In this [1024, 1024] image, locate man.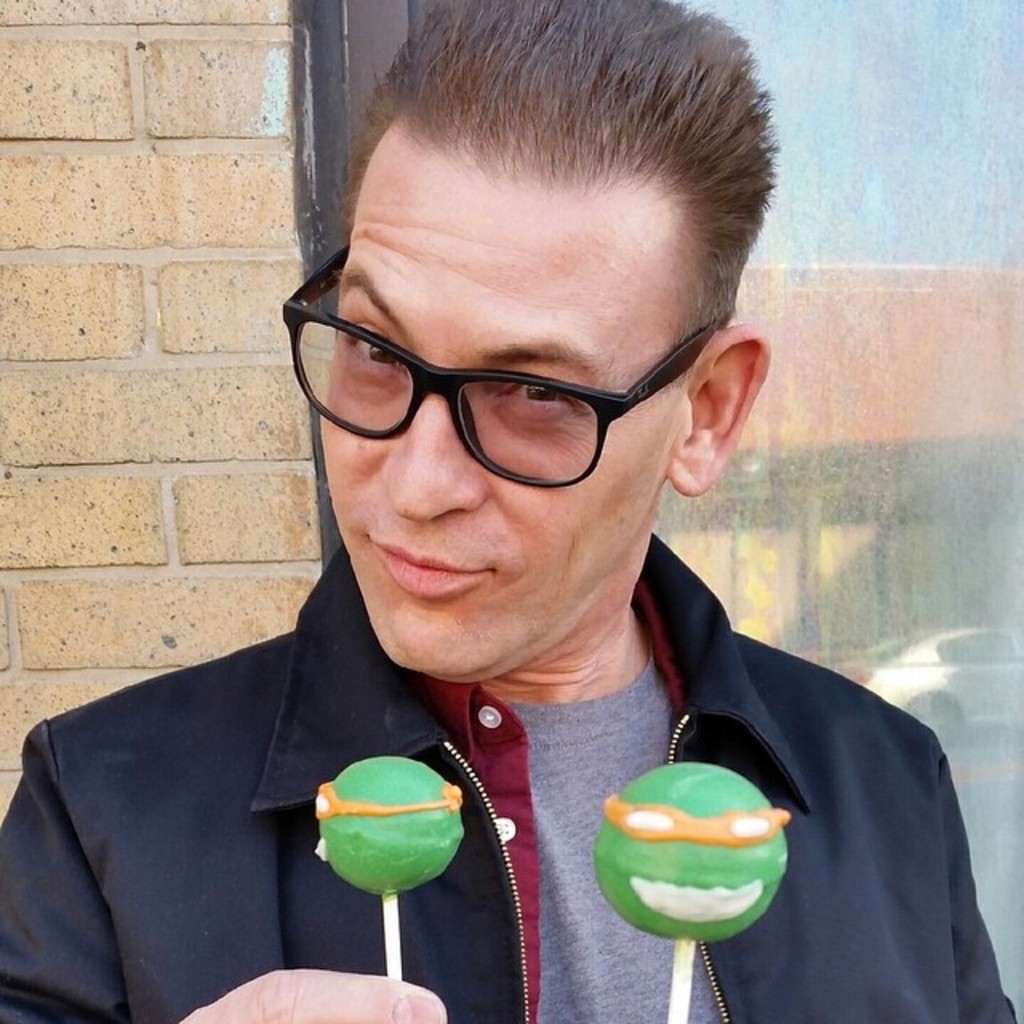
Bounding box: bbox=(0, 61, 984, 1021).
